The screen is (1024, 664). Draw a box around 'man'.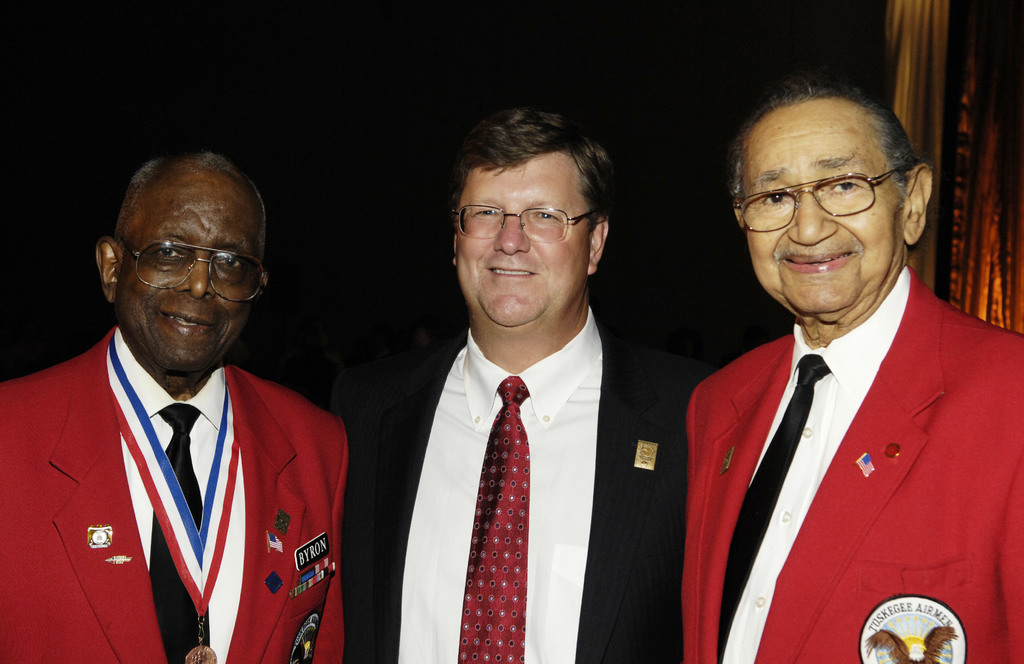
x1=329 y1=106 x2=710 y2=663.
